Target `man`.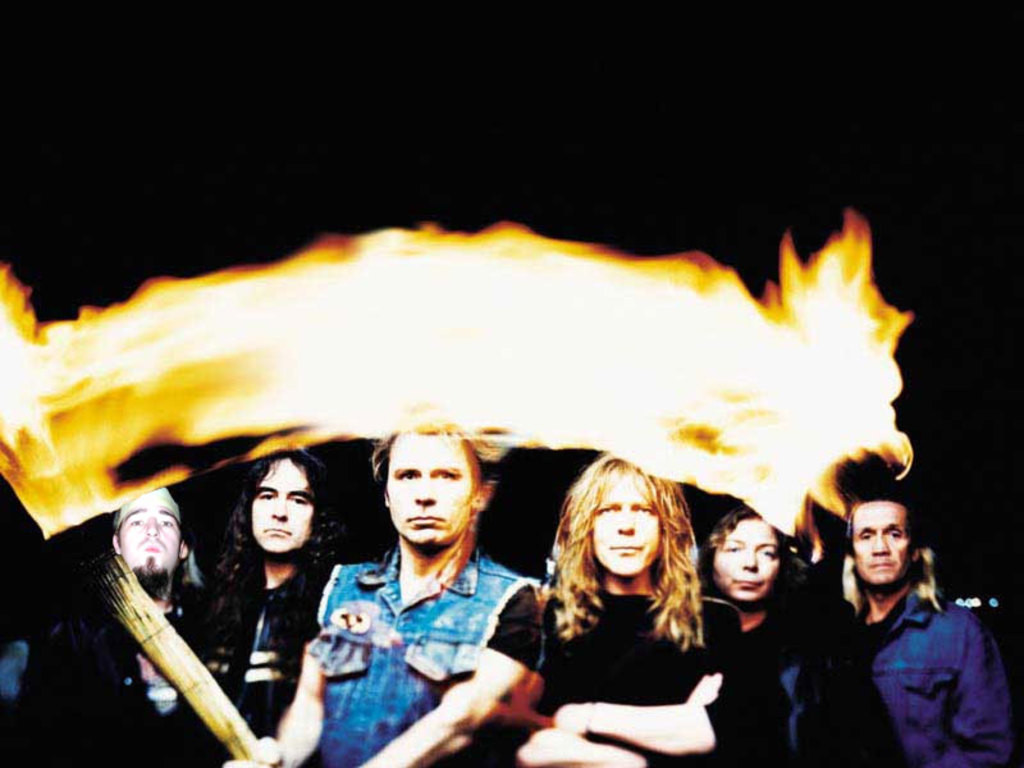
Target region: [left=215, top=452, right=353, bottom=767].
